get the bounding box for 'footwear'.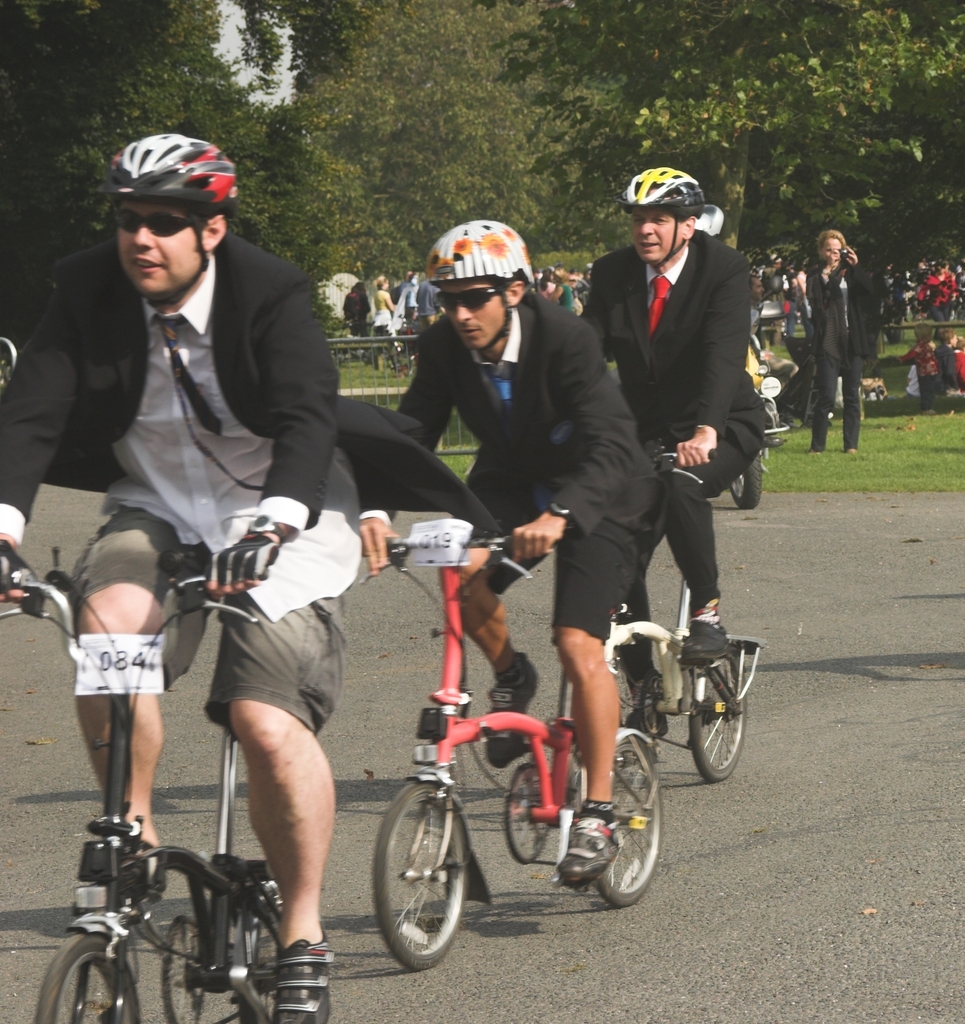
678:623:736:667.
